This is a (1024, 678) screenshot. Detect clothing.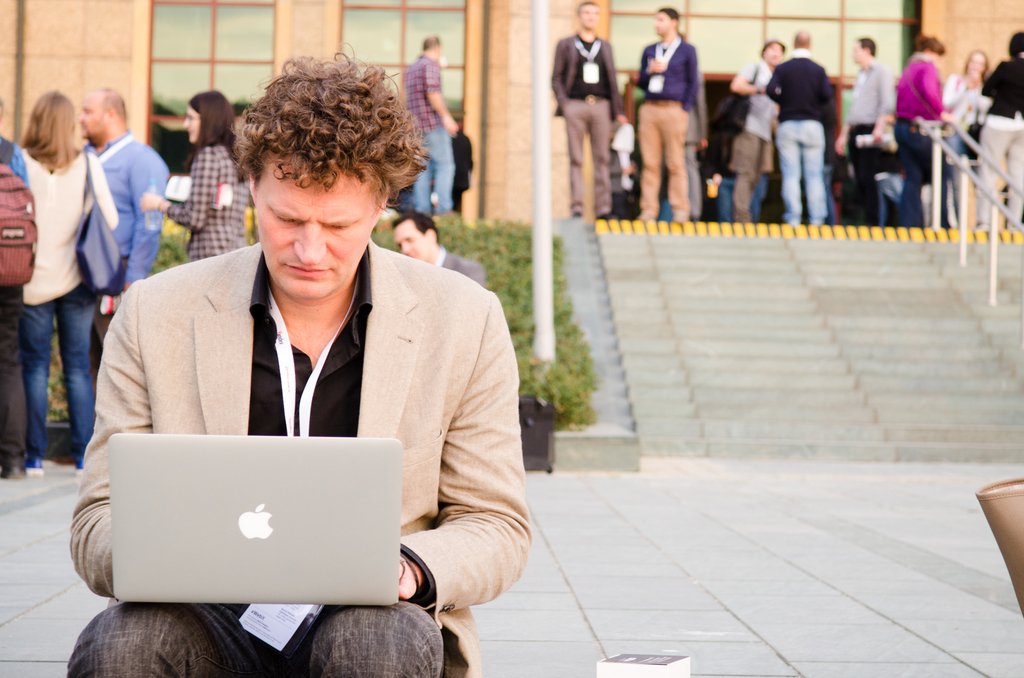
0/132/29/471.
